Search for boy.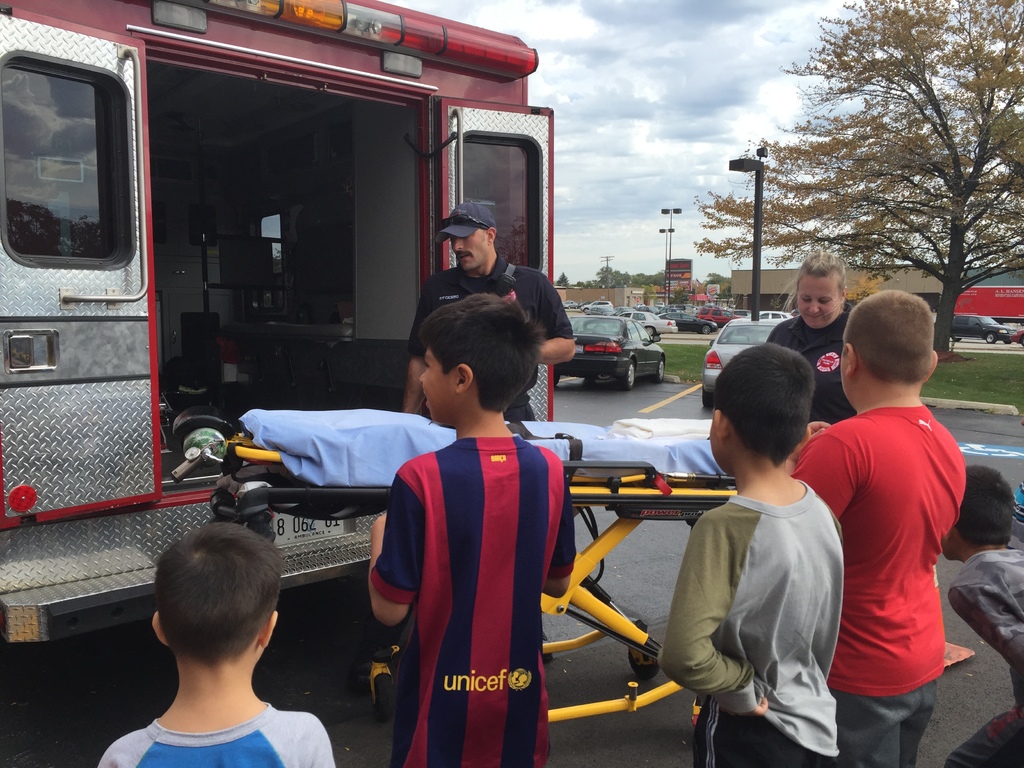
Found at crop(783, 285, 964, 765).
